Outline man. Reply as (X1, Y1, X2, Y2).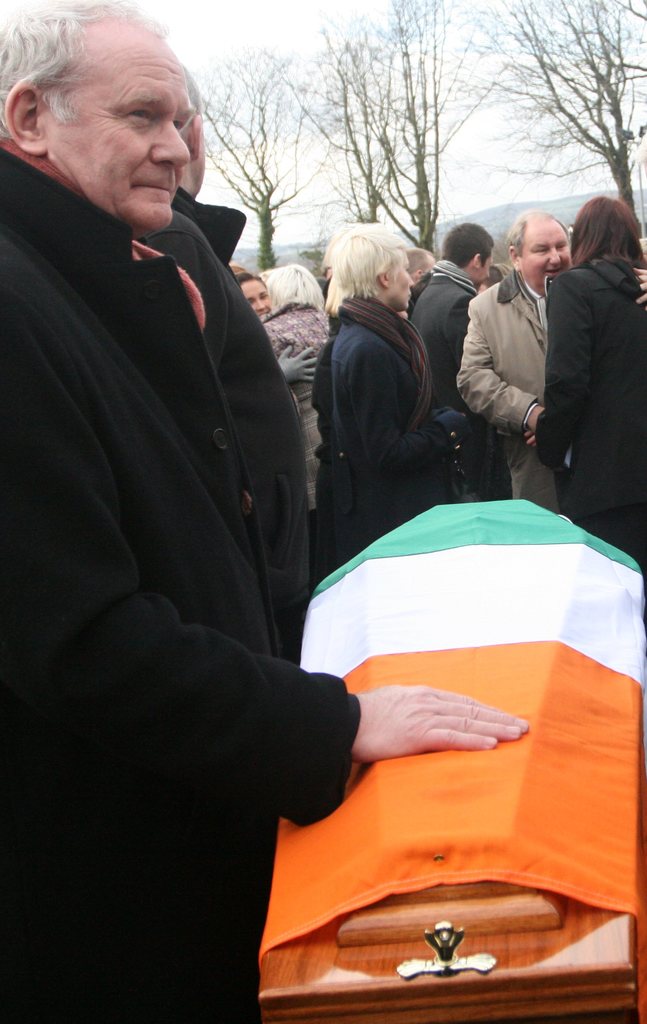
(407, 218, 520, 510).
